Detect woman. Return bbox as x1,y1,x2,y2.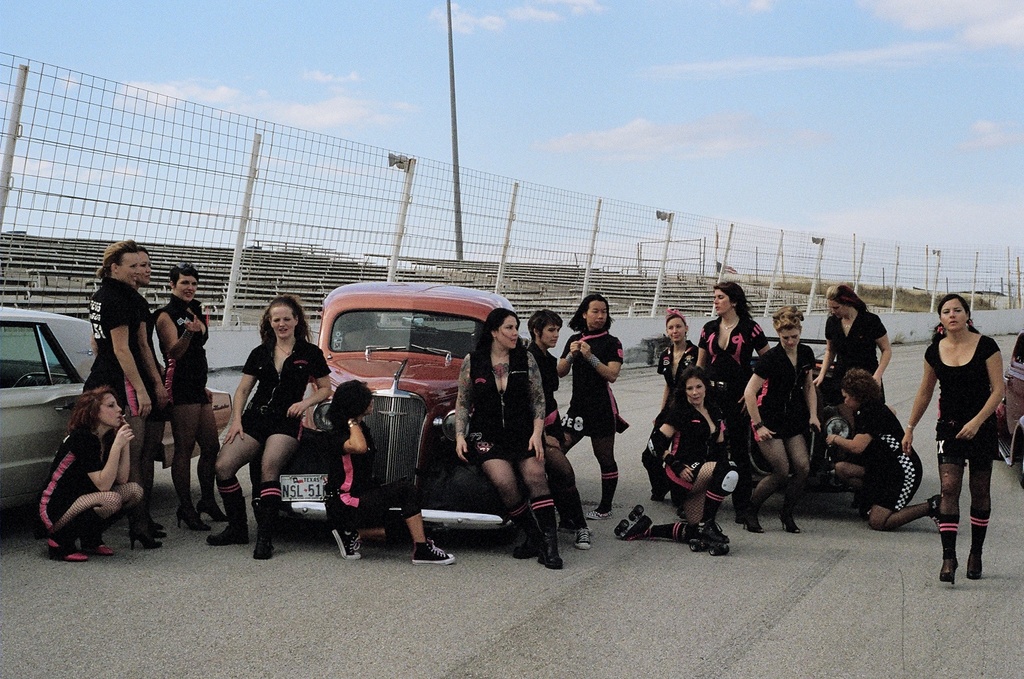
147,259,229,539.
